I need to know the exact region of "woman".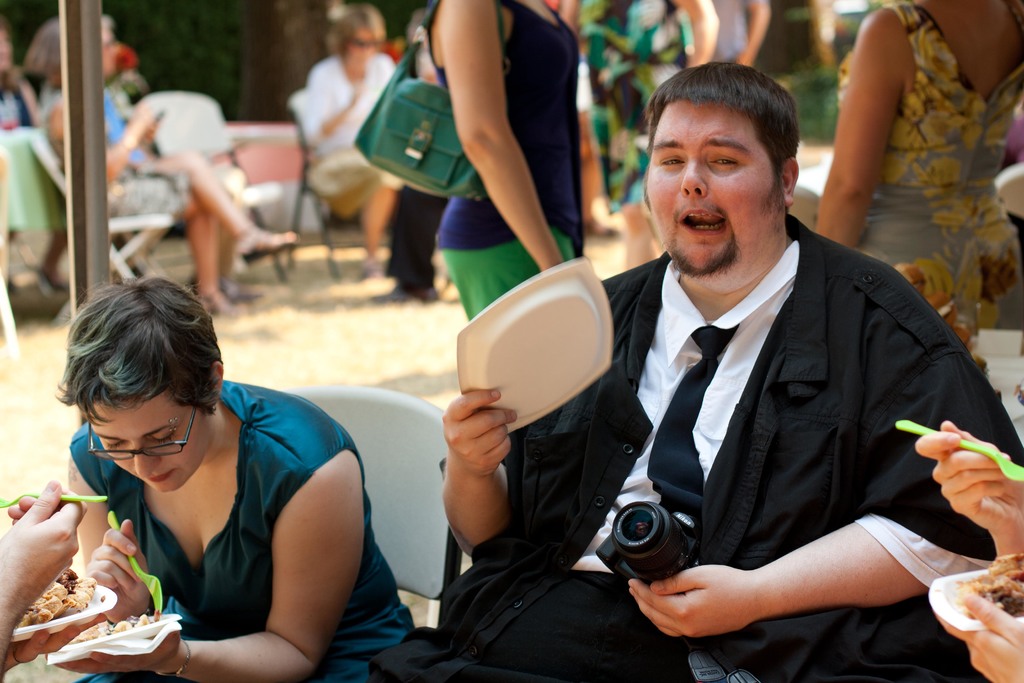
Region: bbox=(24, 15, 312, 320).
